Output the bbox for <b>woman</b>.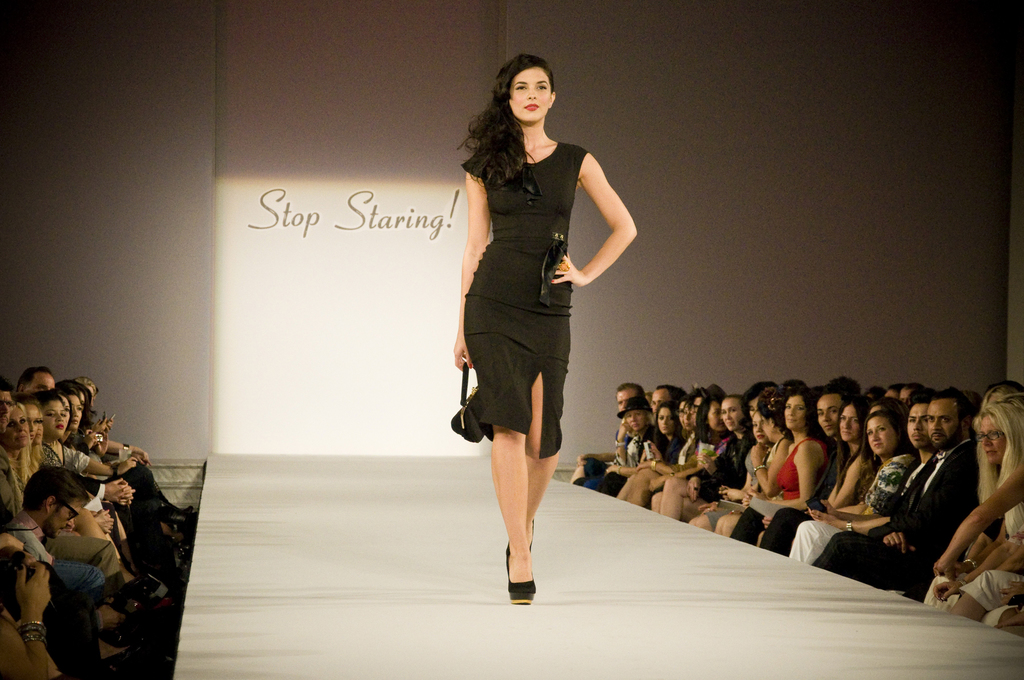
[61, 395, 186, 576].
